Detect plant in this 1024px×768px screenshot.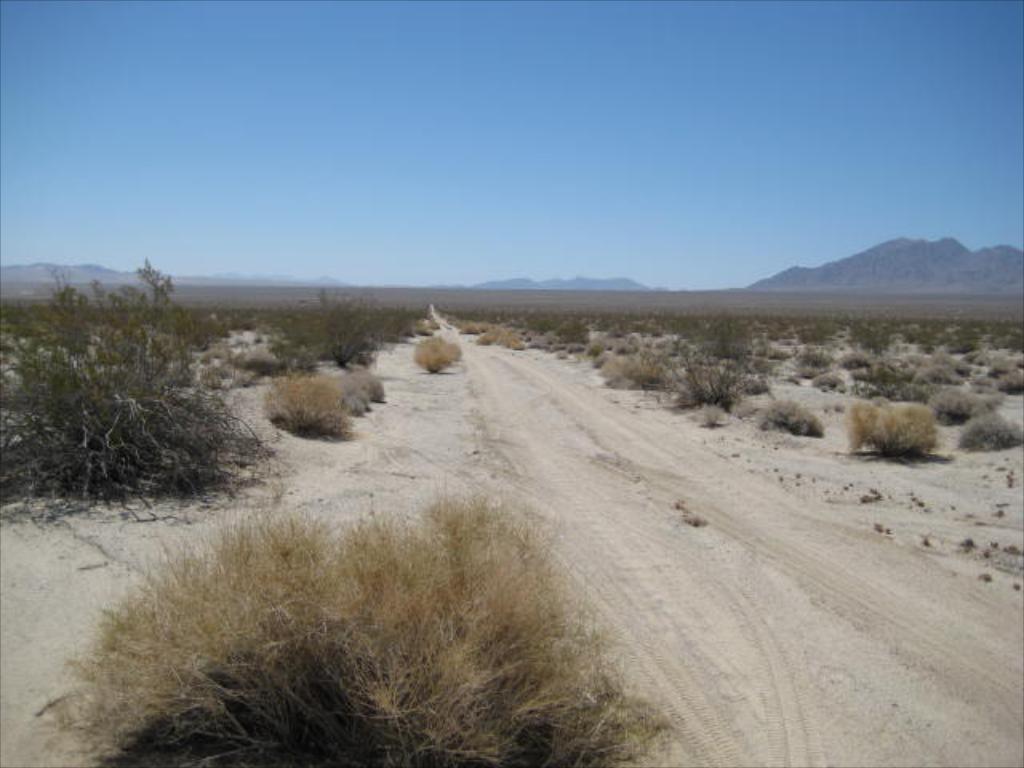
Detection: bbox=(606, 336, 690, 400).
